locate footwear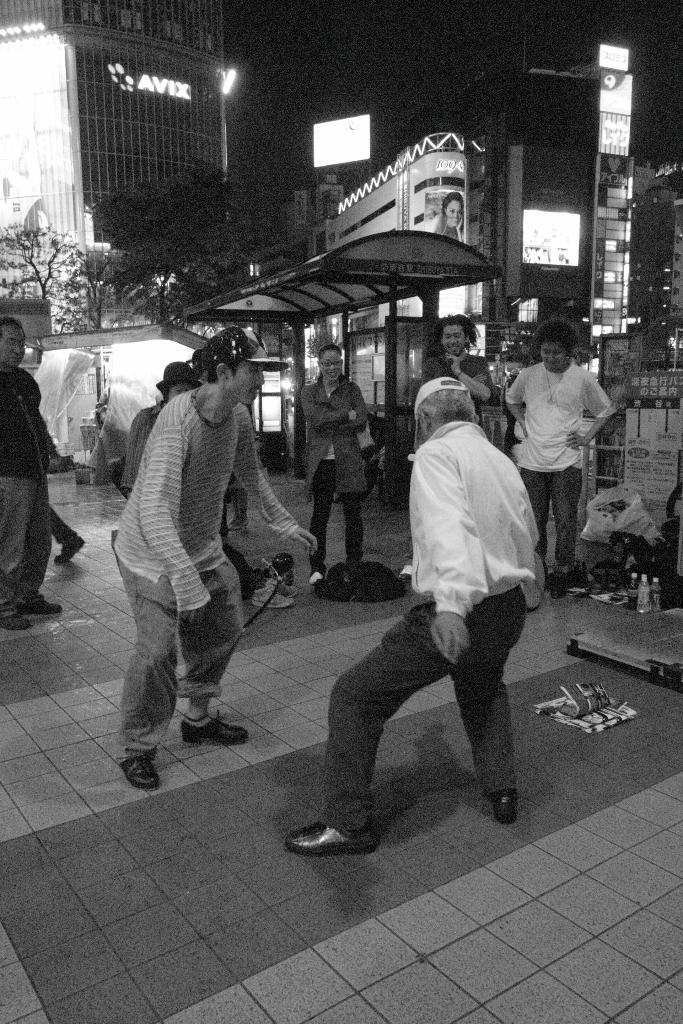
l=22, t=599, r=66, b=618
